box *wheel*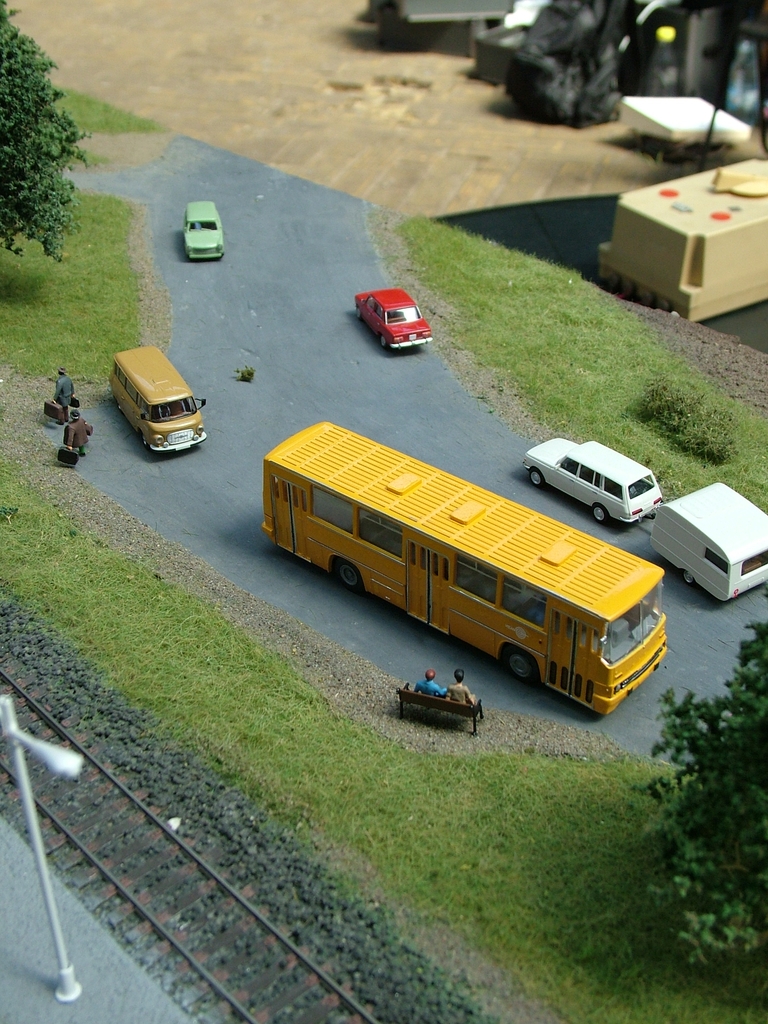
box(682, 568, 697, 584)
